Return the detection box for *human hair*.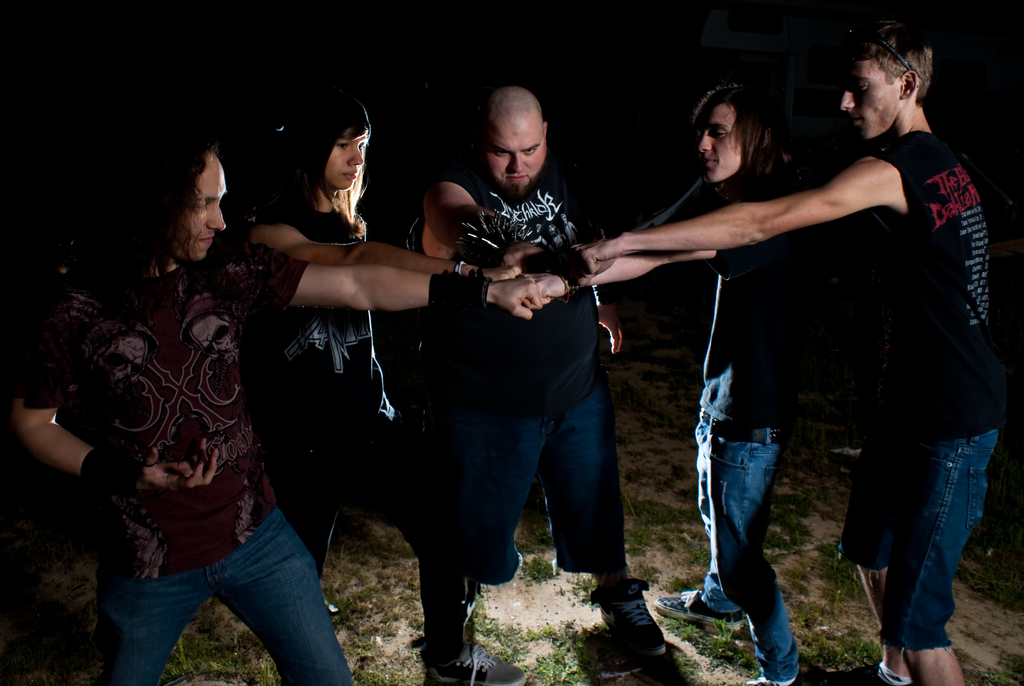
<box>850,15,936,108</box>.
